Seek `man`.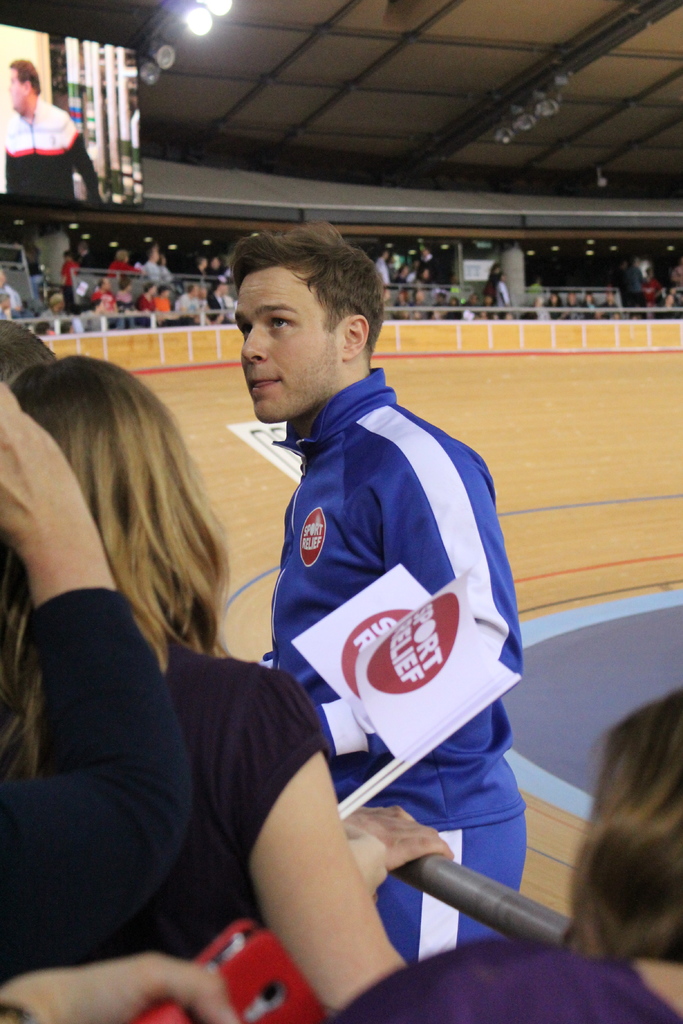
Rect(188, 246, 531, 977).
